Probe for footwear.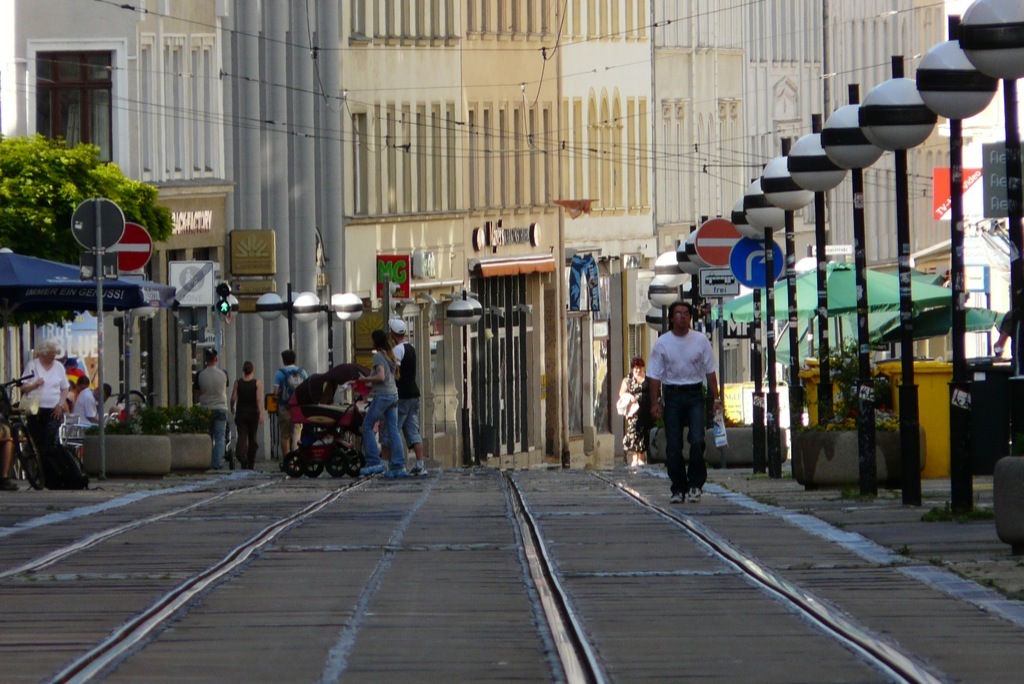
Probe result: x1=671, y1=494, x2=688, y2=504.
